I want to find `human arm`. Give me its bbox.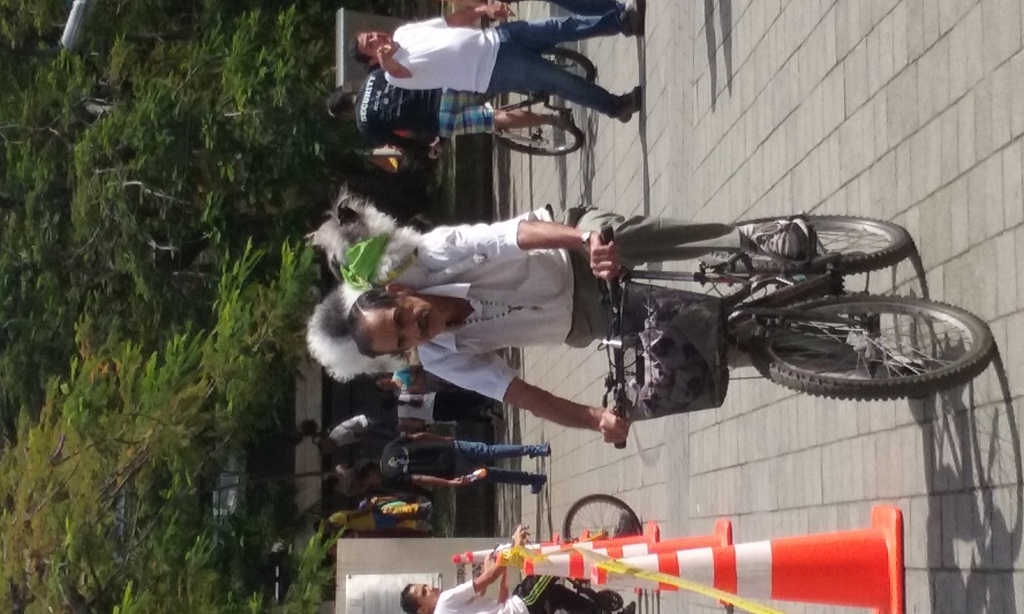
391,473,468,489.
